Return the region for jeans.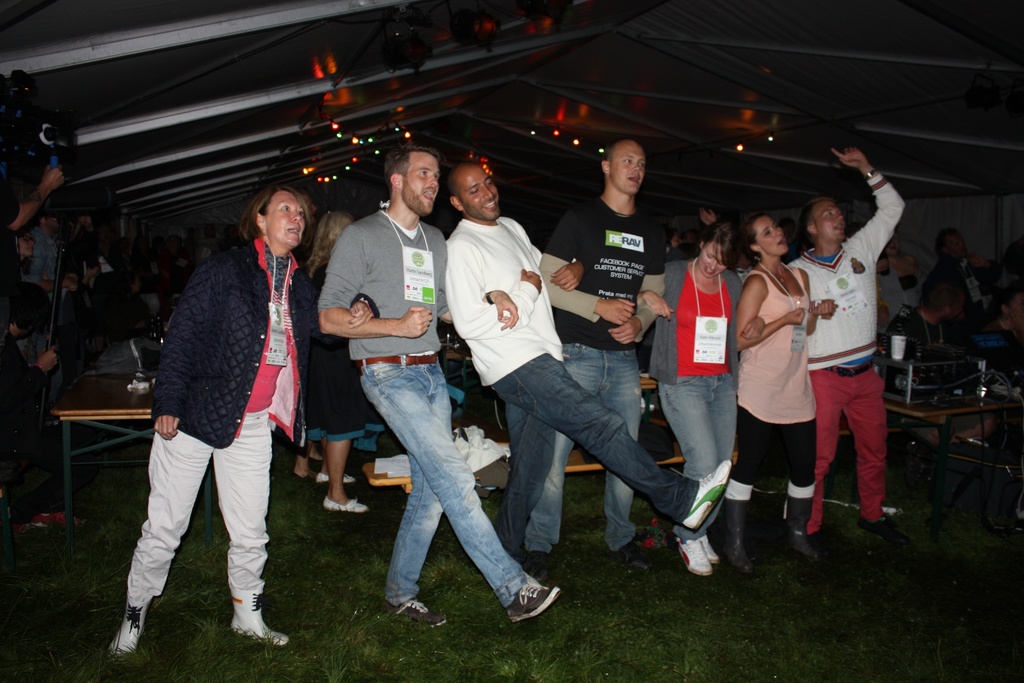
l=127, t=422, r=276, b=598.
